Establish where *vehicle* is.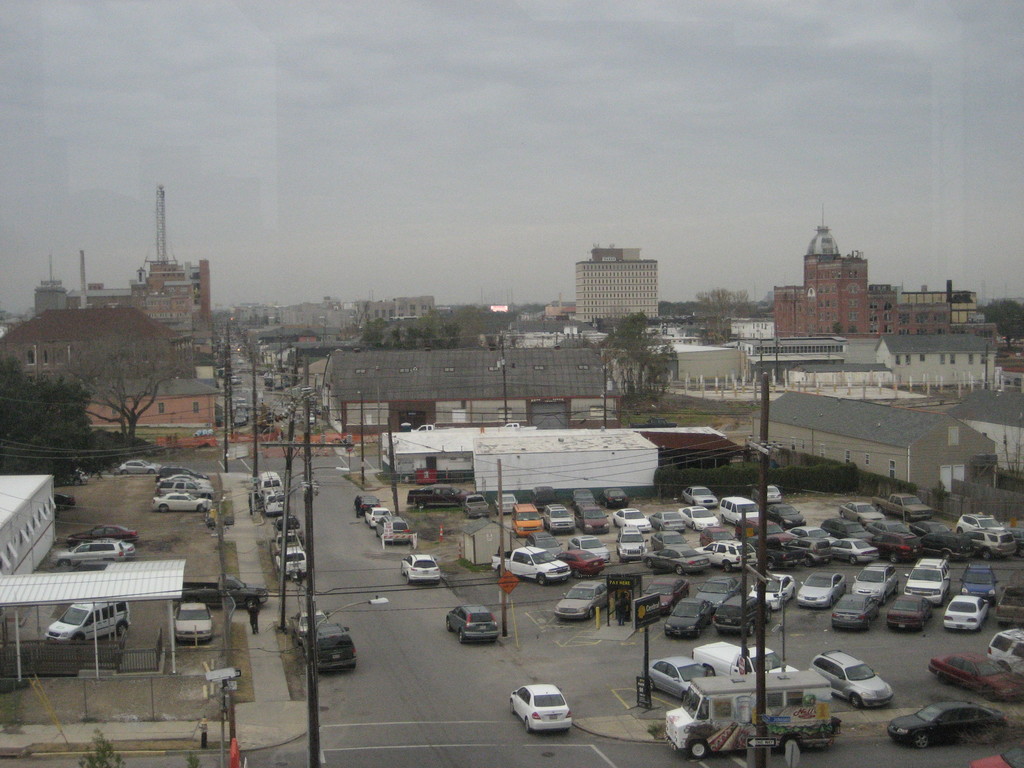
Established at bbox=[401, 553, 442, 584].
